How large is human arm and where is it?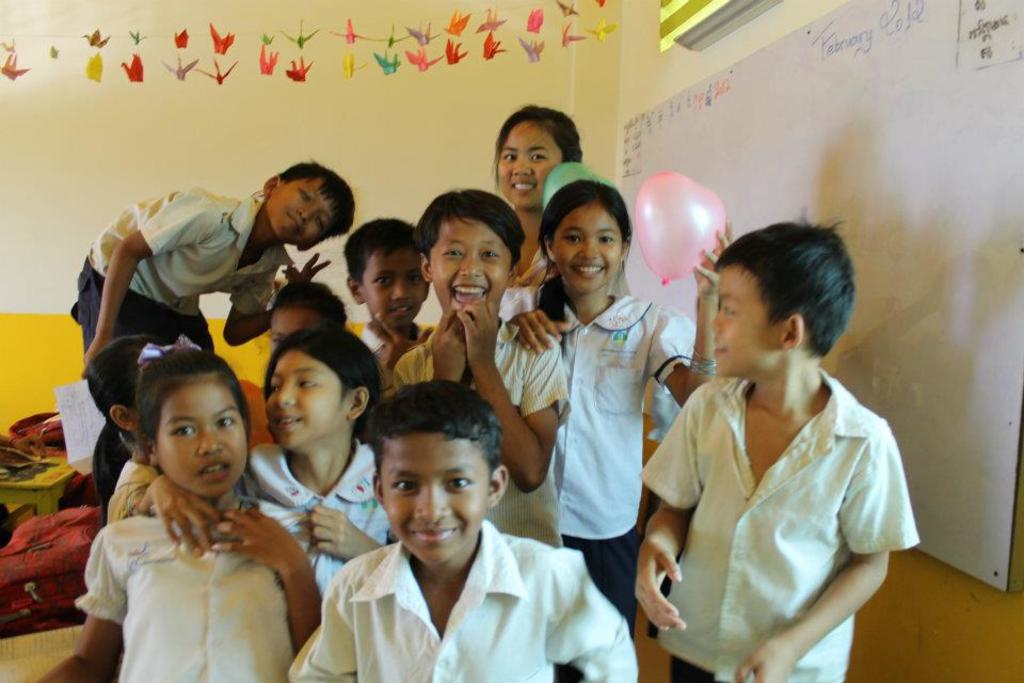
Bounding box: box=[631, 377, 711, 637].
